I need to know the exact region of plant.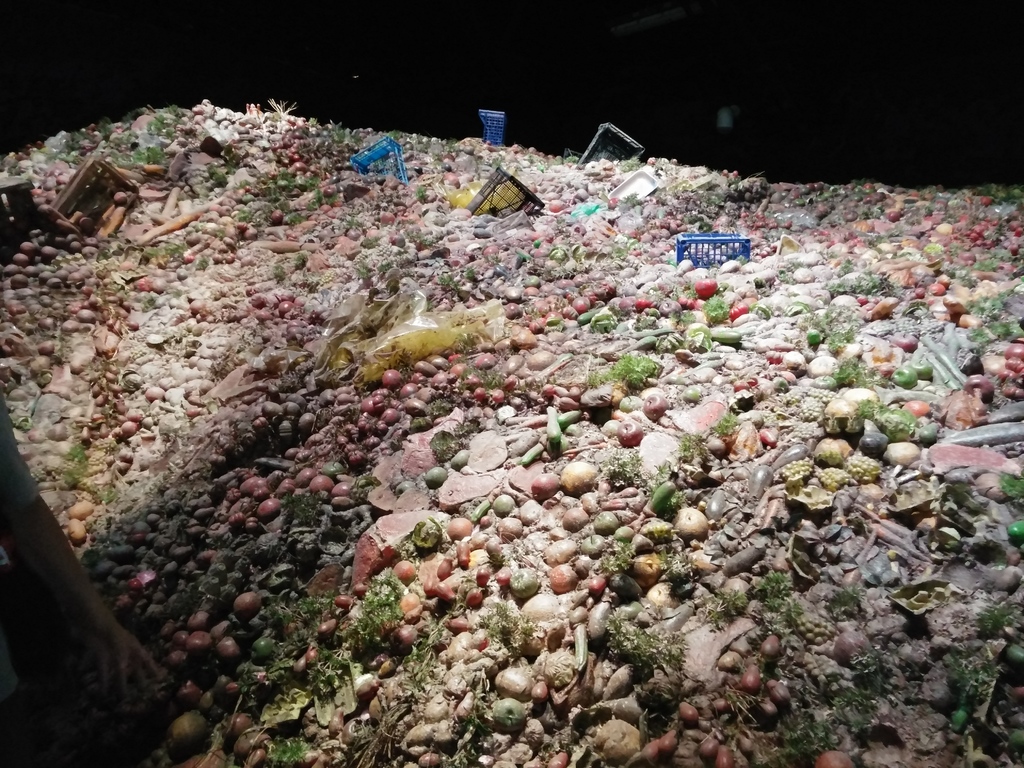
Region: detection(287, 212, 305, 223).
